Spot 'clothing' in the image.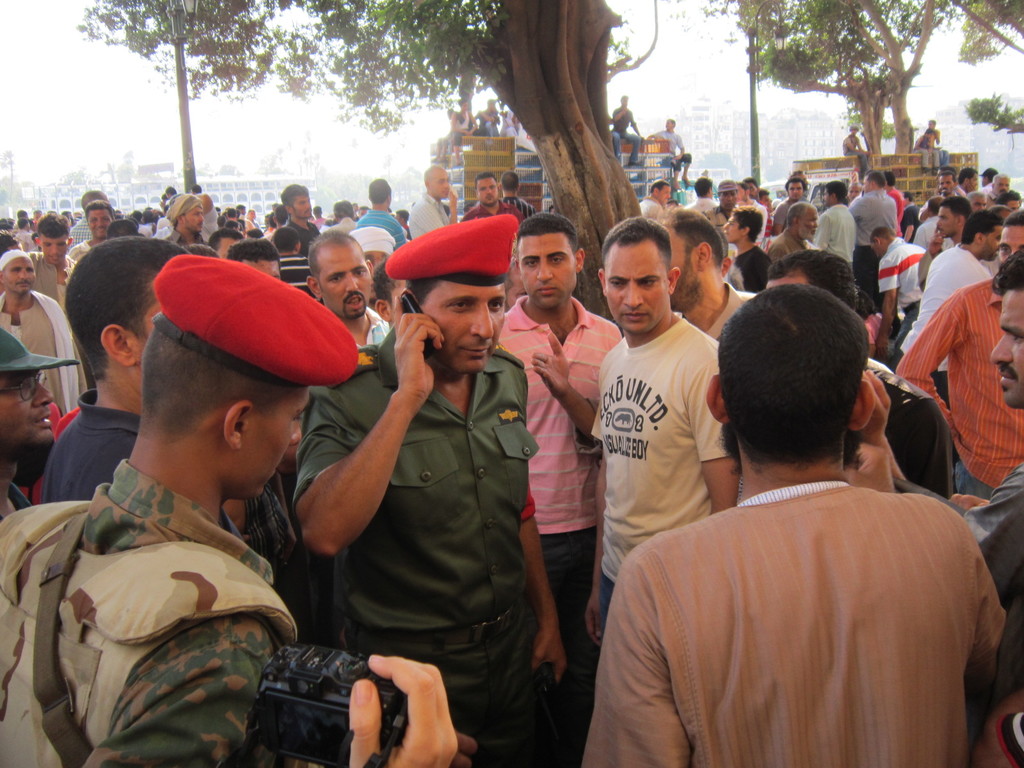
'clothing' found at <box>913,216,950,282</box>.
